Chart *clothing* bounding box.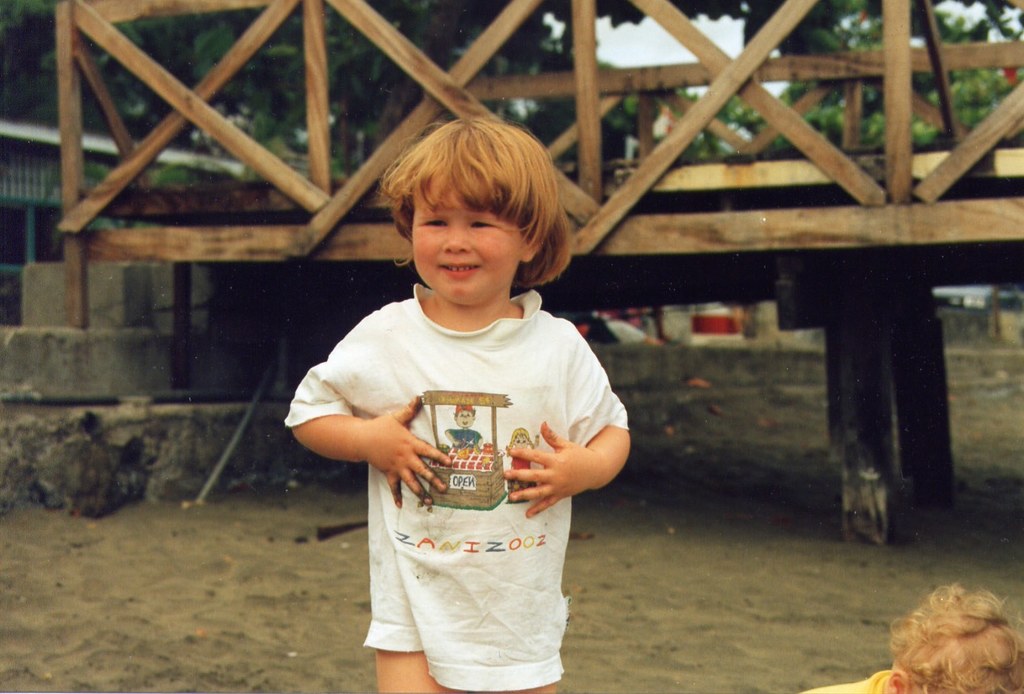
Charted: rect(798, 667, 898, 693).
